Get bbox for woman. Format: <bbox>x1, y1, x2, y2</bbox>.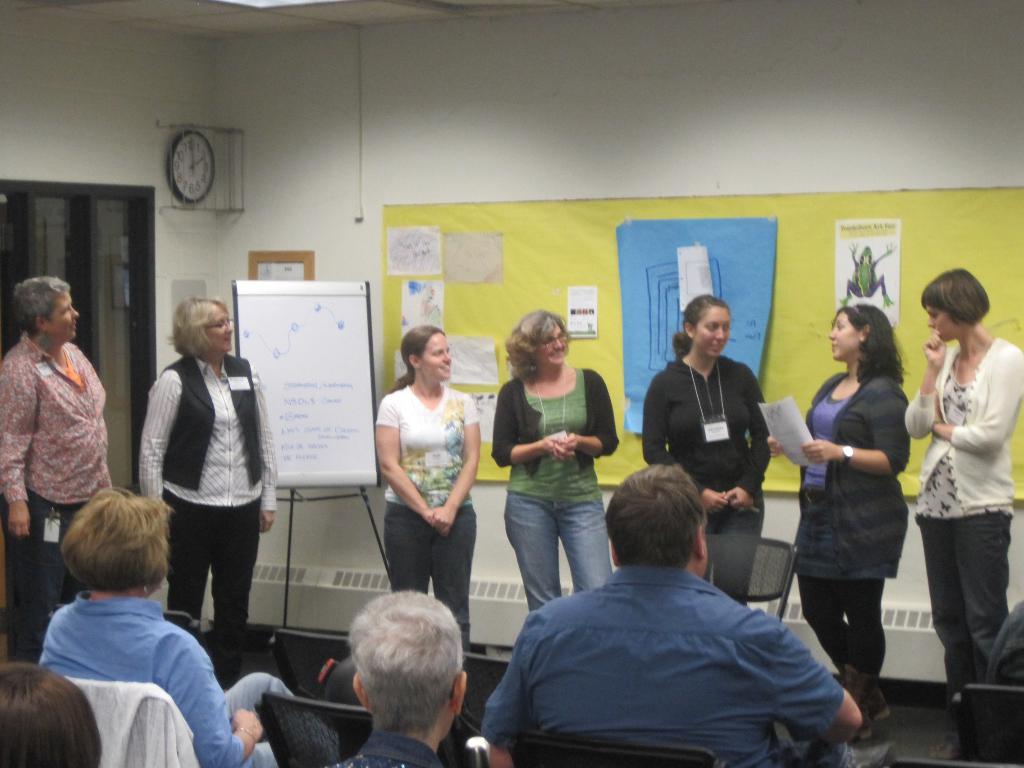
<bbox>906, 263, 1023, 763</bbox>.
